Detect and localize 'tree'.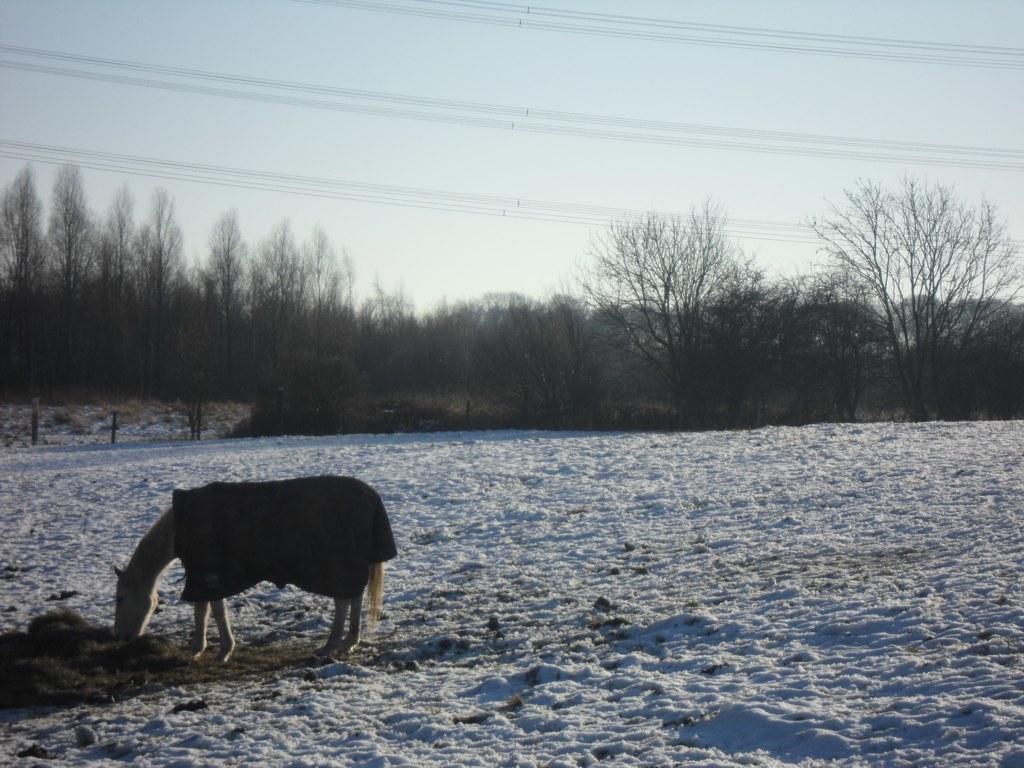
Localized at x1=804, y1=167, x2=1023, y2=423.
